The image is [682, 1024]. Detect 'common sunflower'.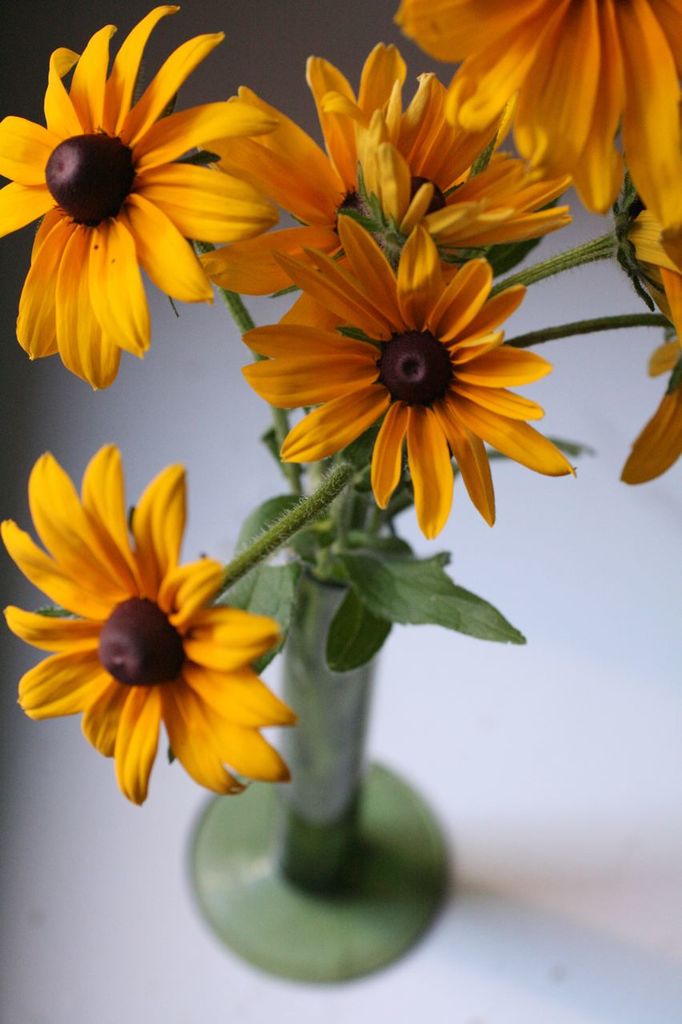
Detection: Rect(17, 30, 256, 388).
